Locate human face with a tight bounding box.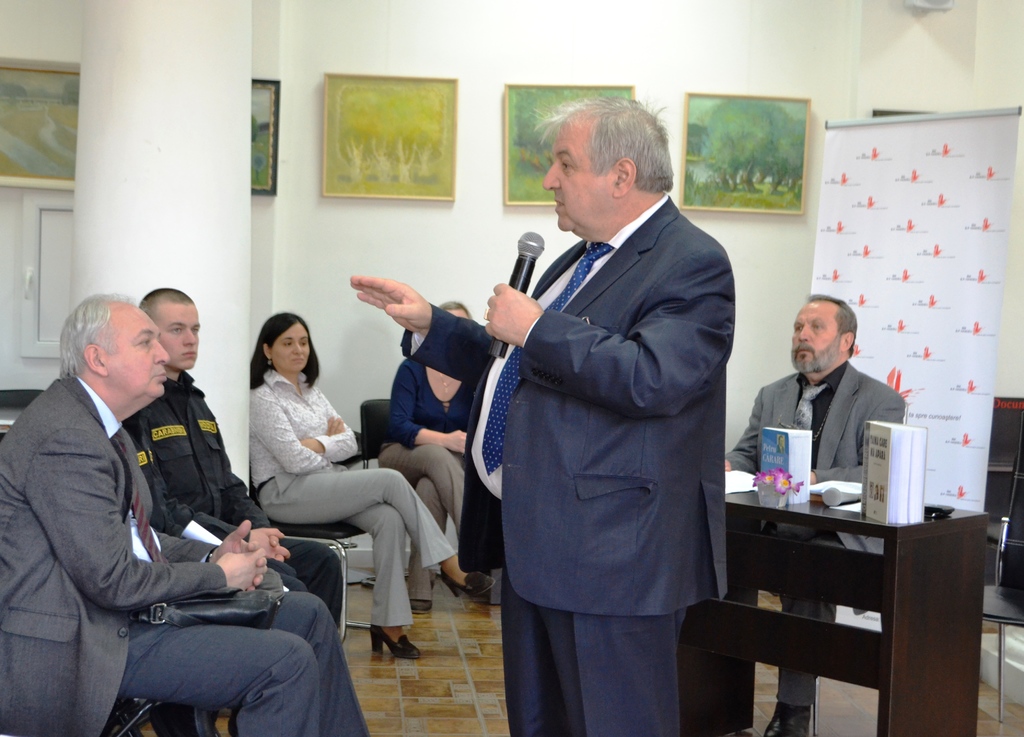
<region>791, 300, 840, 374</region>.
